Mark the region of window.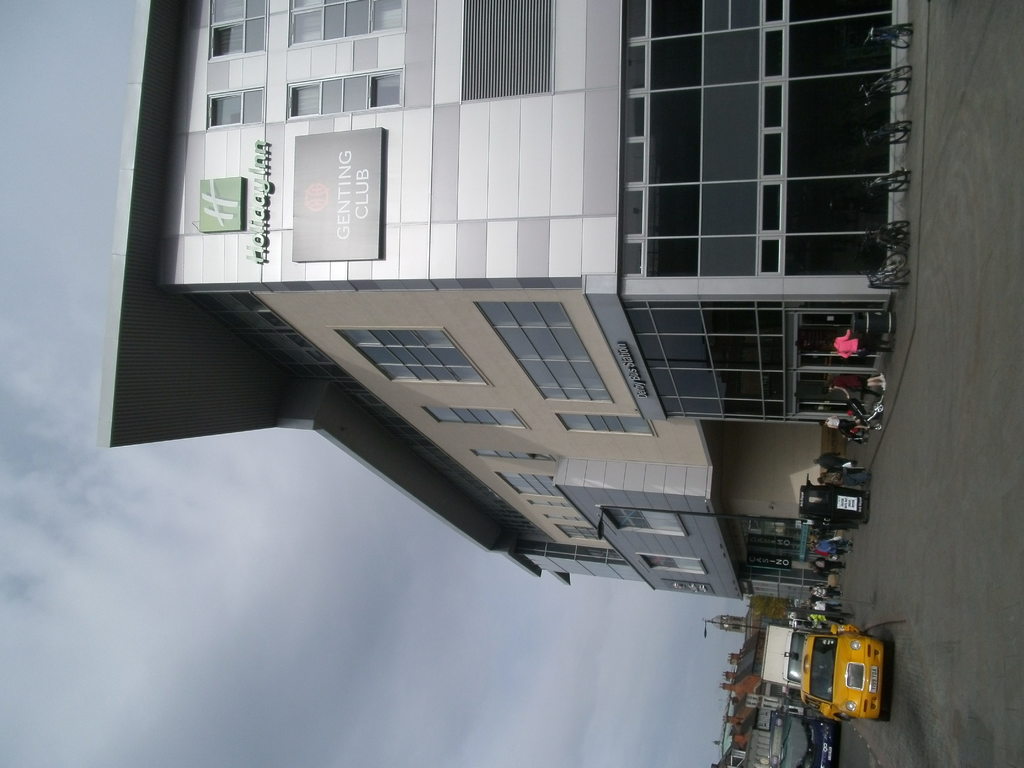
Region: Rect(754, 723, 769, 728).
